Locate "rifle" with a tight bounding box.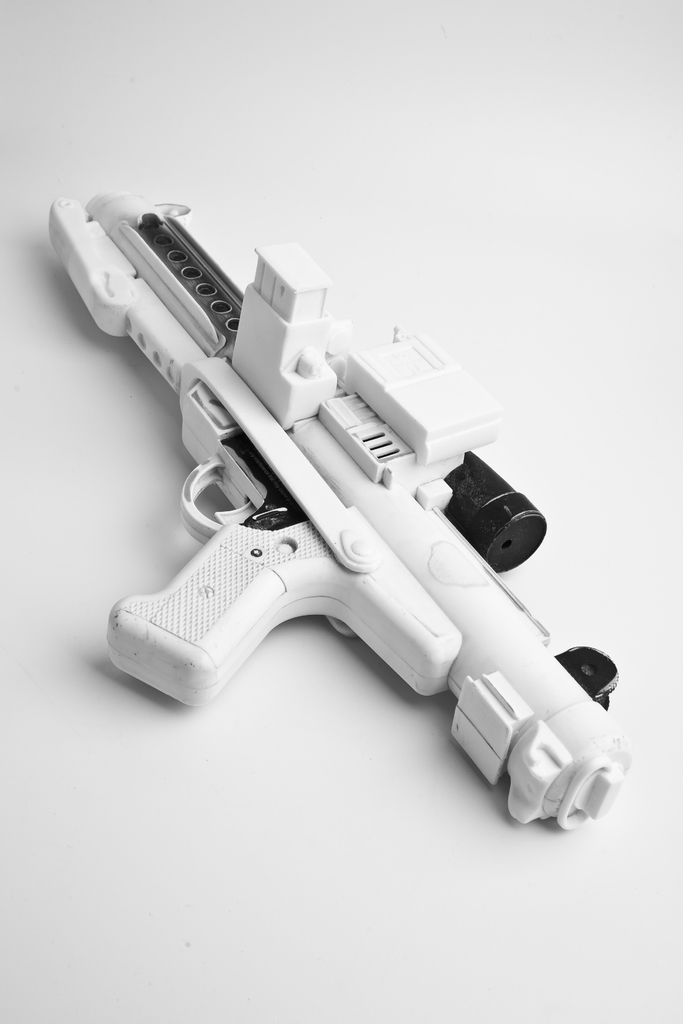
box=[42, 189, 643, 838].
